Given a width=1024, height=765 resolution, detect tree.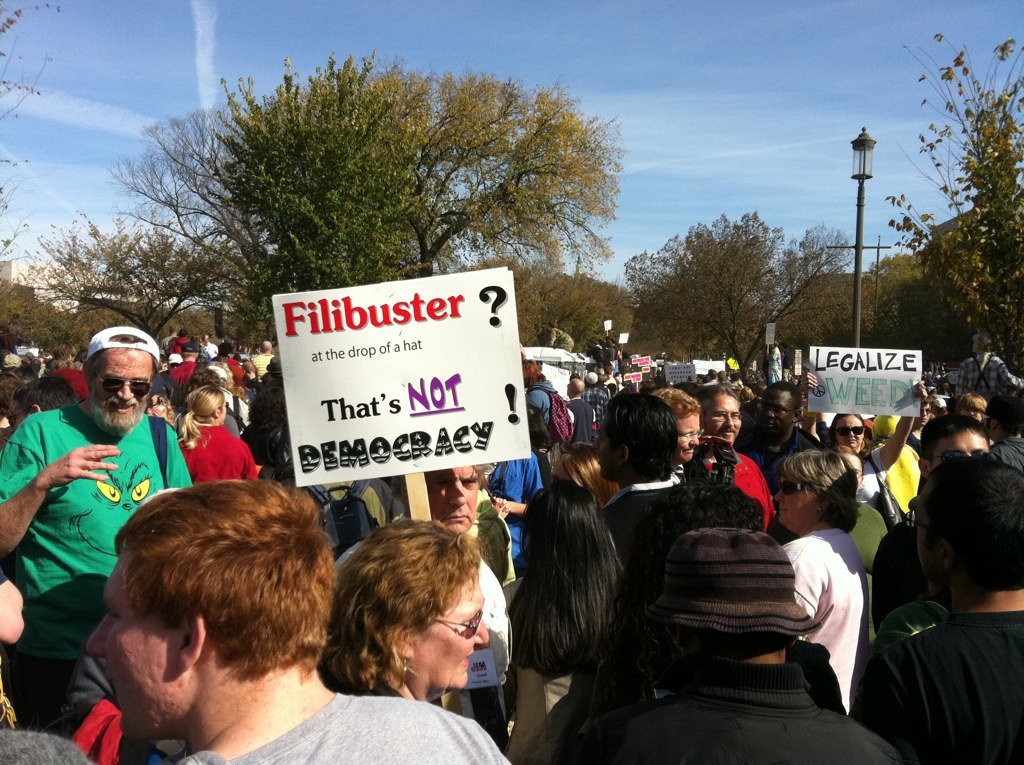
detection(109, 63, 678, 294).
